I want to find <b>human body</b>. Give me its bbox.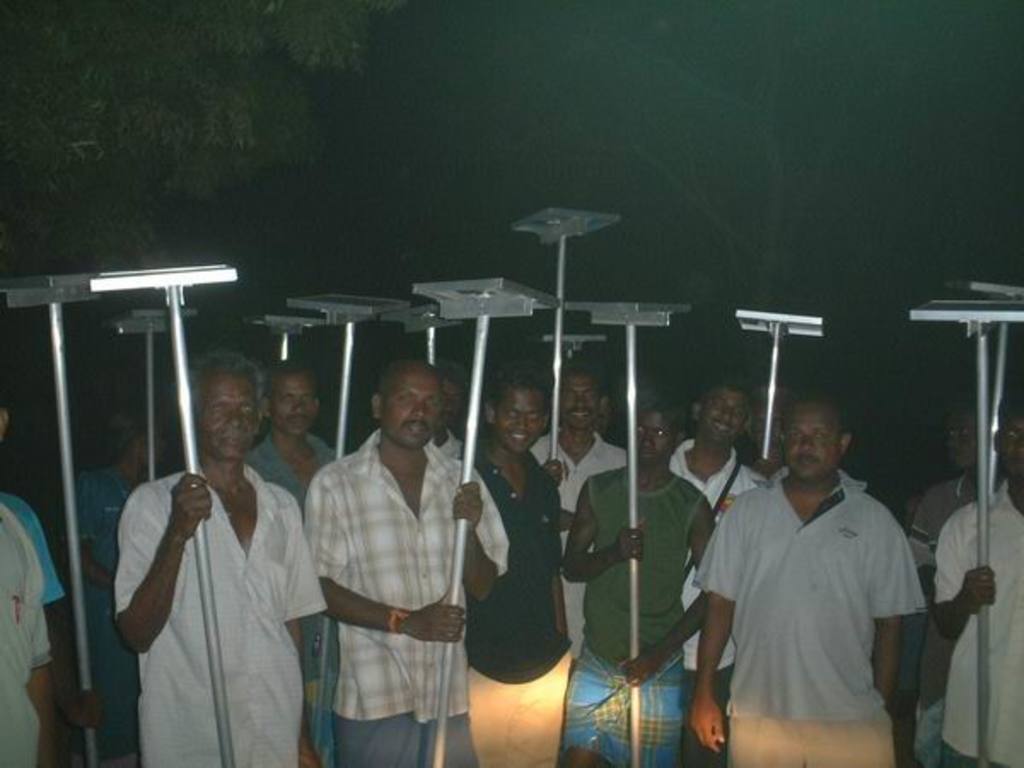
<box>928,476,1022,766</box>.
